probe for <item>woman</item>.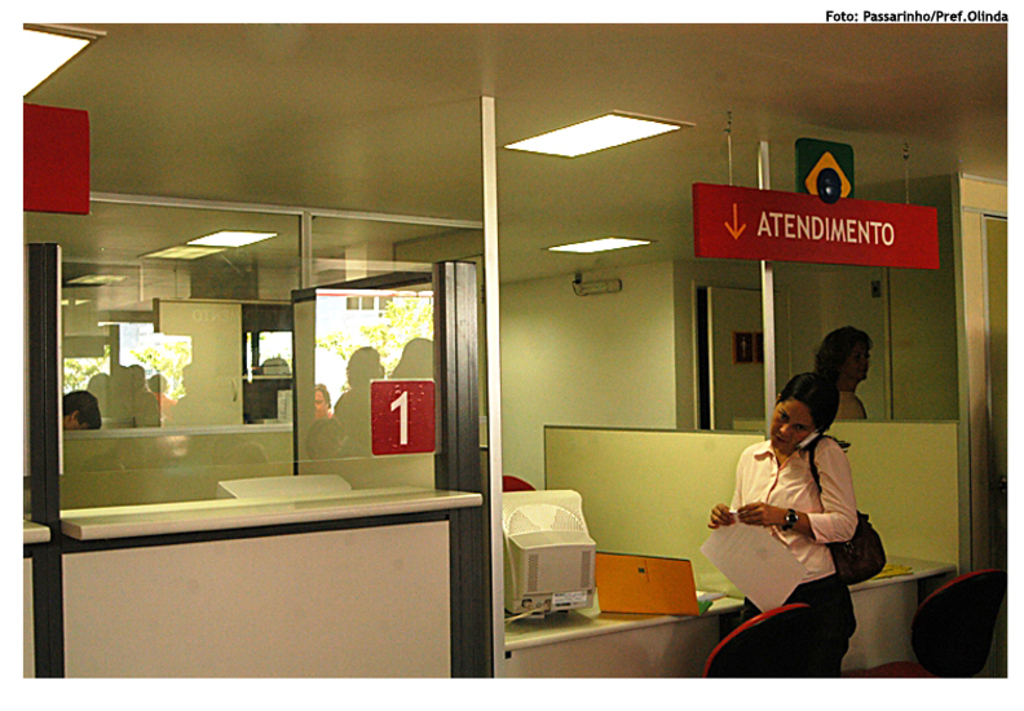
Probe result: locate(709, 358, 878, 674).
